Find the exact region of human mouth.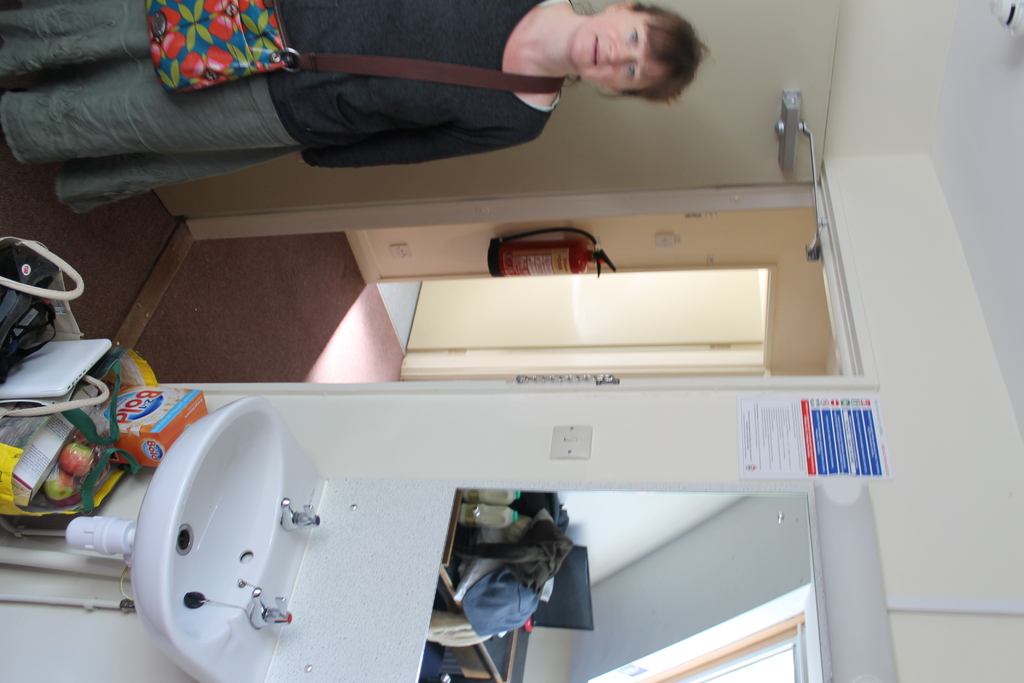
Exact region: 595 37 598 67.
